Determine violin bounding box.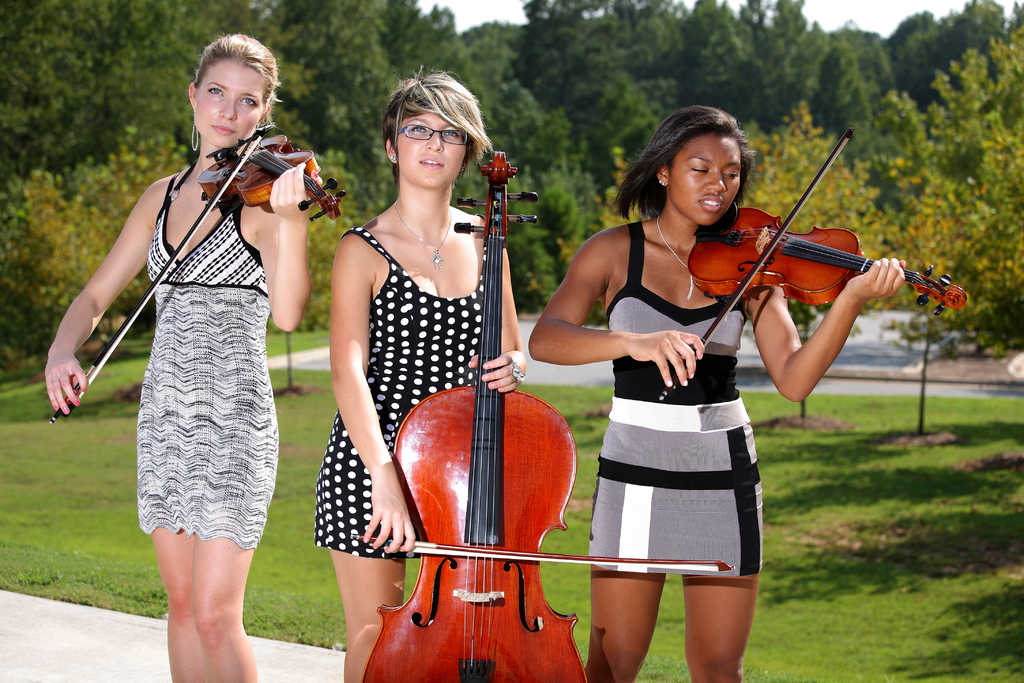
Determined: (left=347, top=149, right=735, bottom=682).
